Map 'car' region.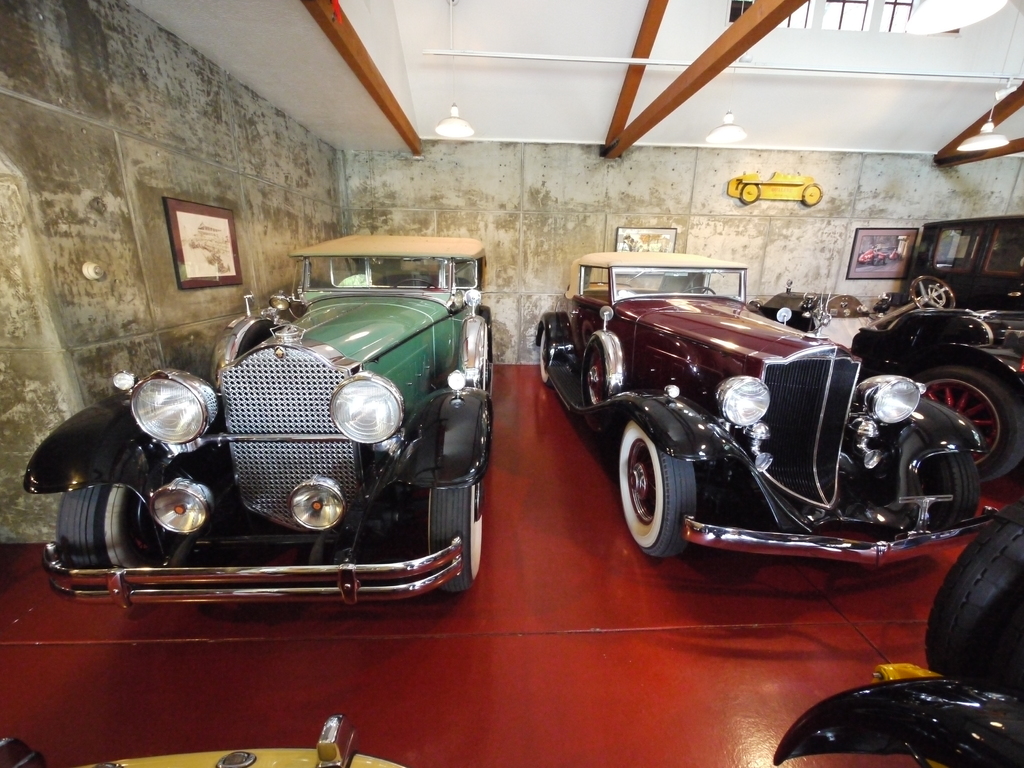
Mapped to detection(0, 497, 1022, 767).
